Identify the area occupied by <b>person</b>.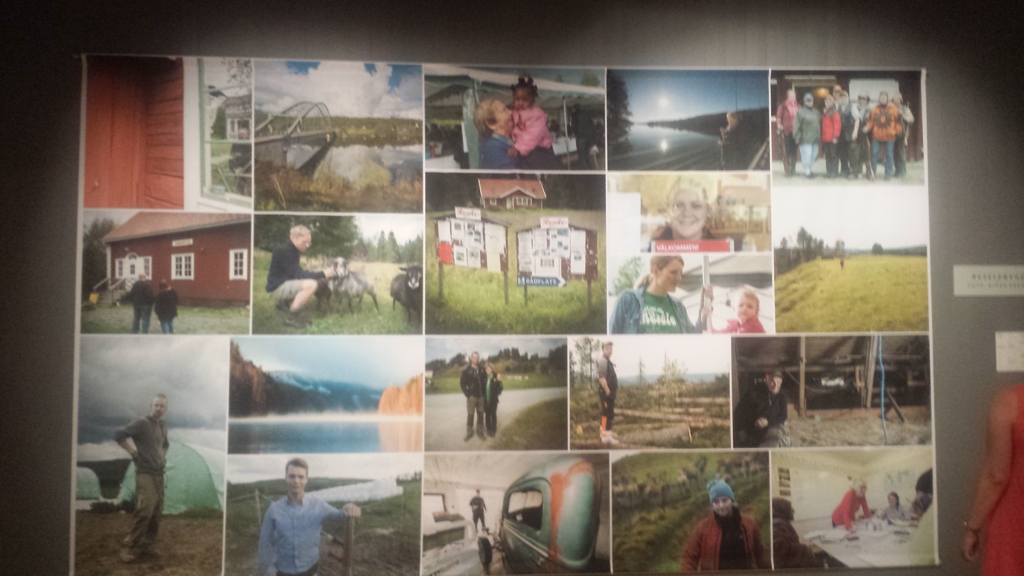
Area: x1=463, y1=349, x2=500, y2=442.
